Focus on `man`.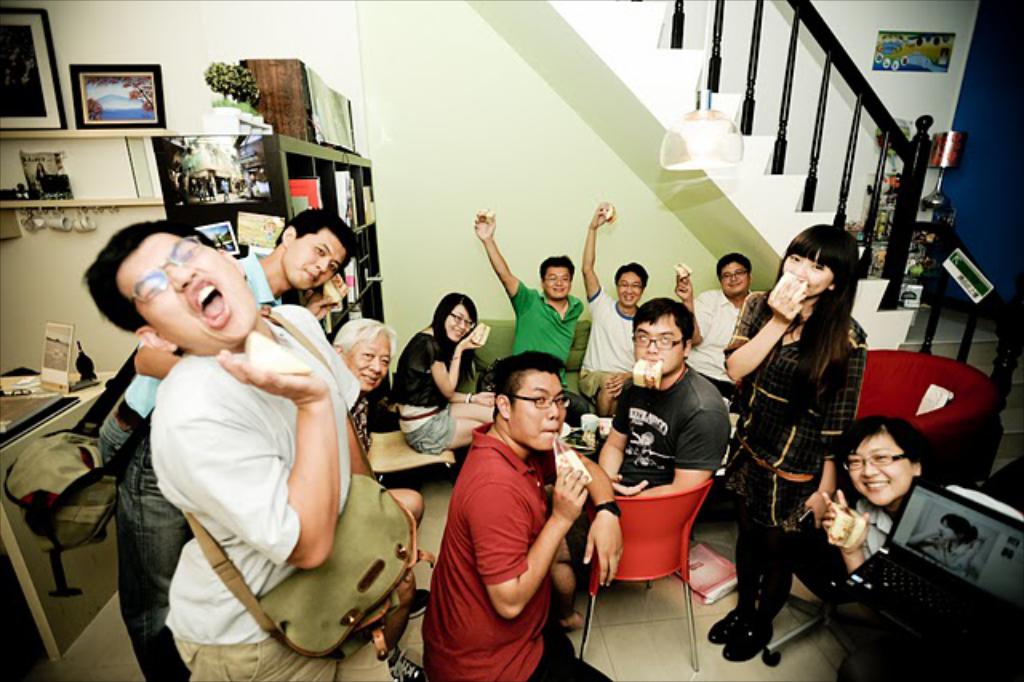
Focused at bbox(80, 218, 397, 680).
